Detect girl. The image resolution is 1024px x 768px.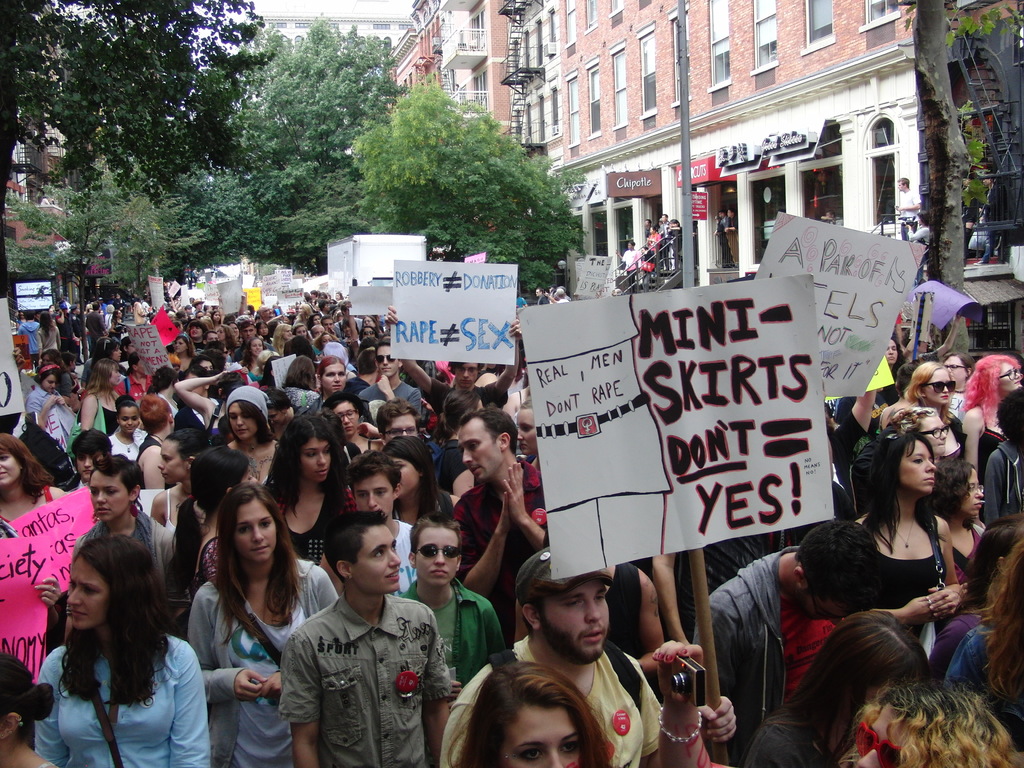
[x1=84, y1=334, x2=137, y2=367].
